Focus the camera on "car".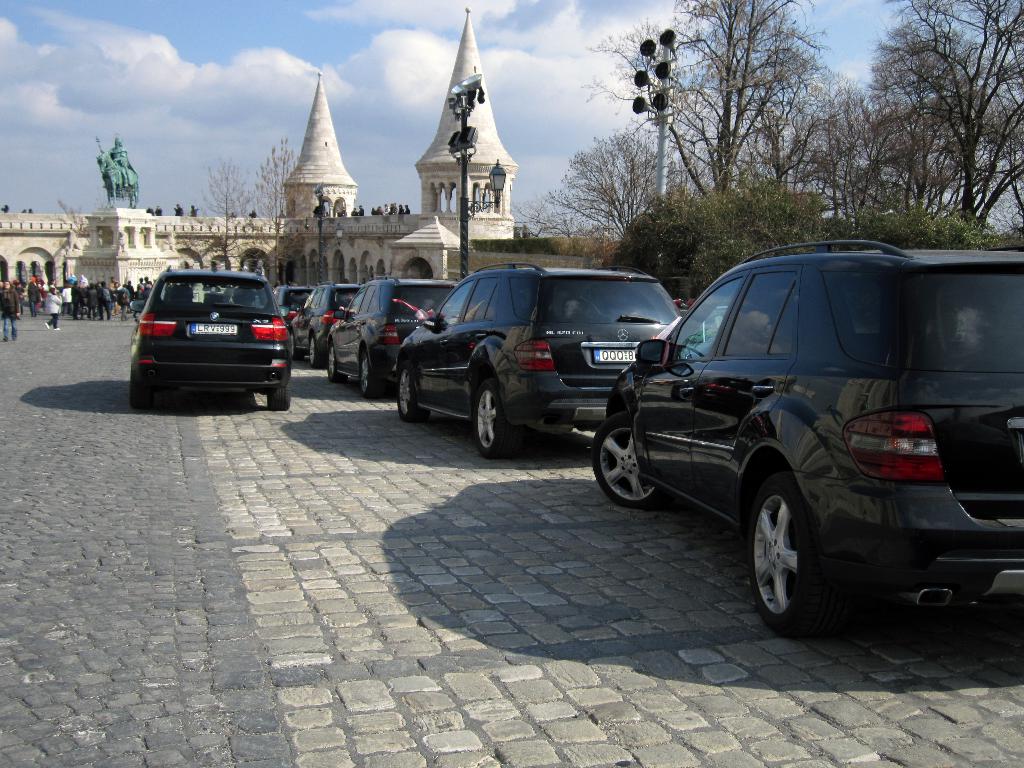
Focus region: [left=286, top=280, right=359, bottom=369].
